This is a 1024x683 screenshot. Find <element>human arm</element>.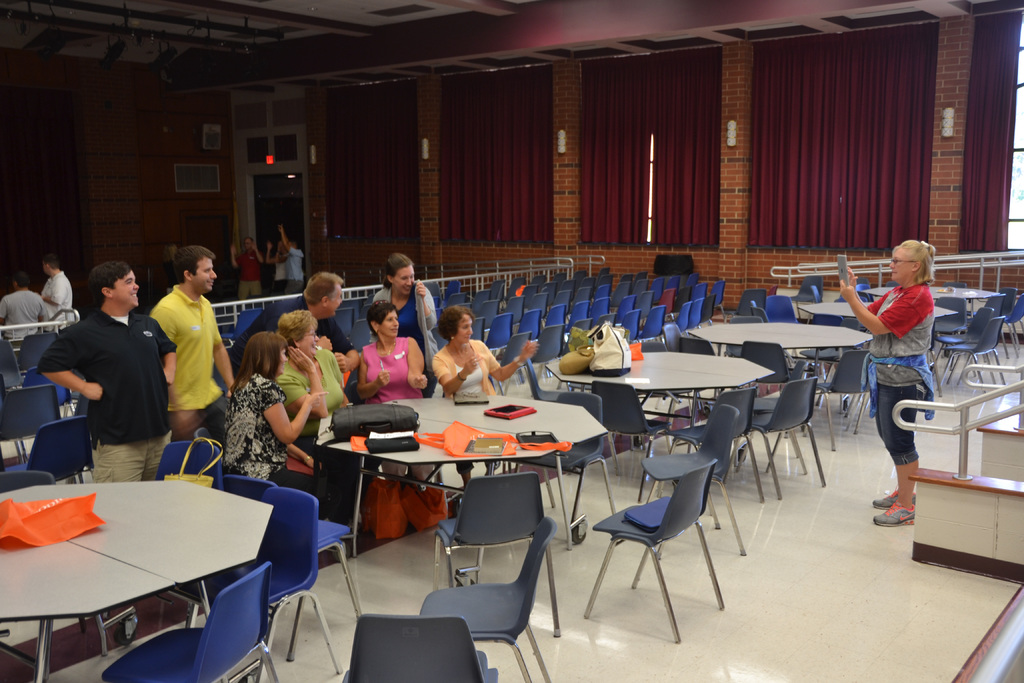
Bounding box: bbox(0, 293, 8, 322).
